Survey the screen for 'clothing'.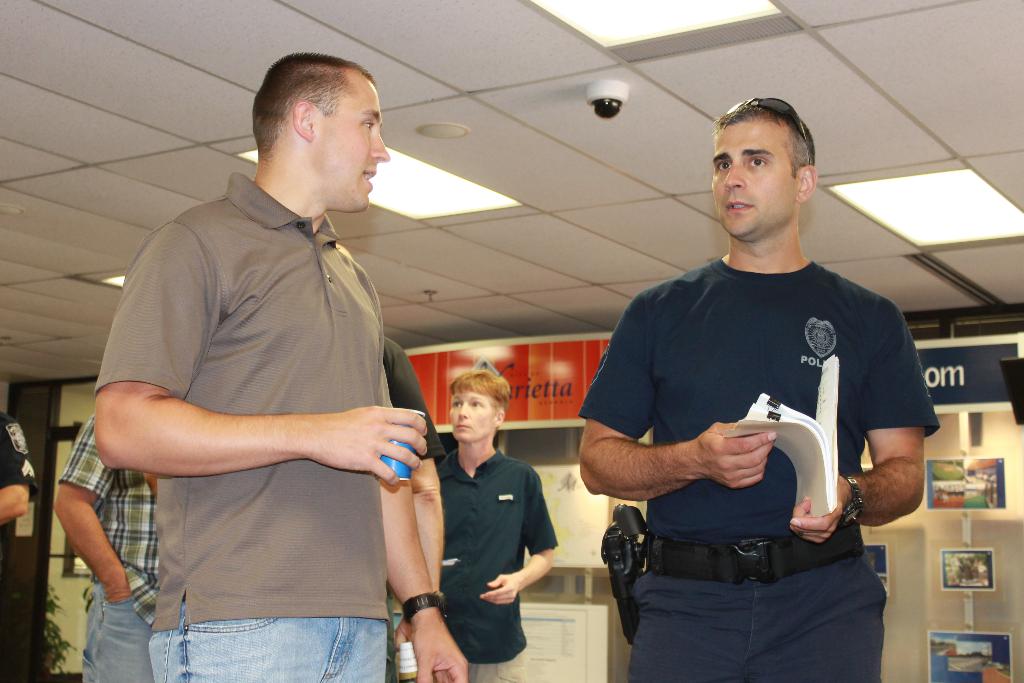
Survey found: crop(0, 407, 45, 682).
